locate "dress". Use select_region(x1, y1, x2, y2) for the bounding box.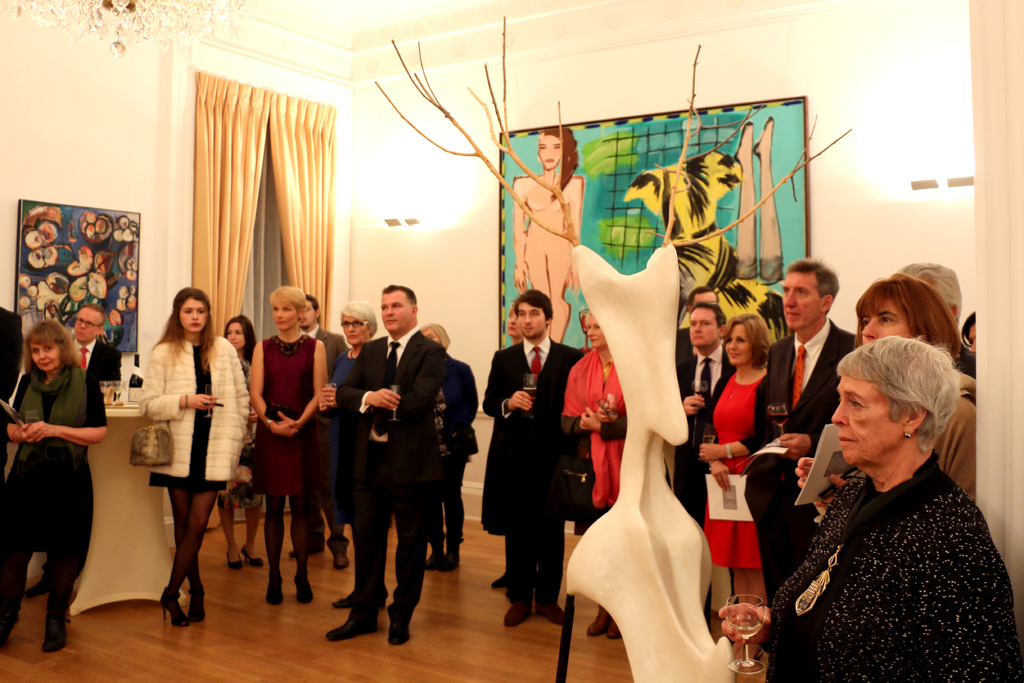
select_region(703, 367, 762, 571).
